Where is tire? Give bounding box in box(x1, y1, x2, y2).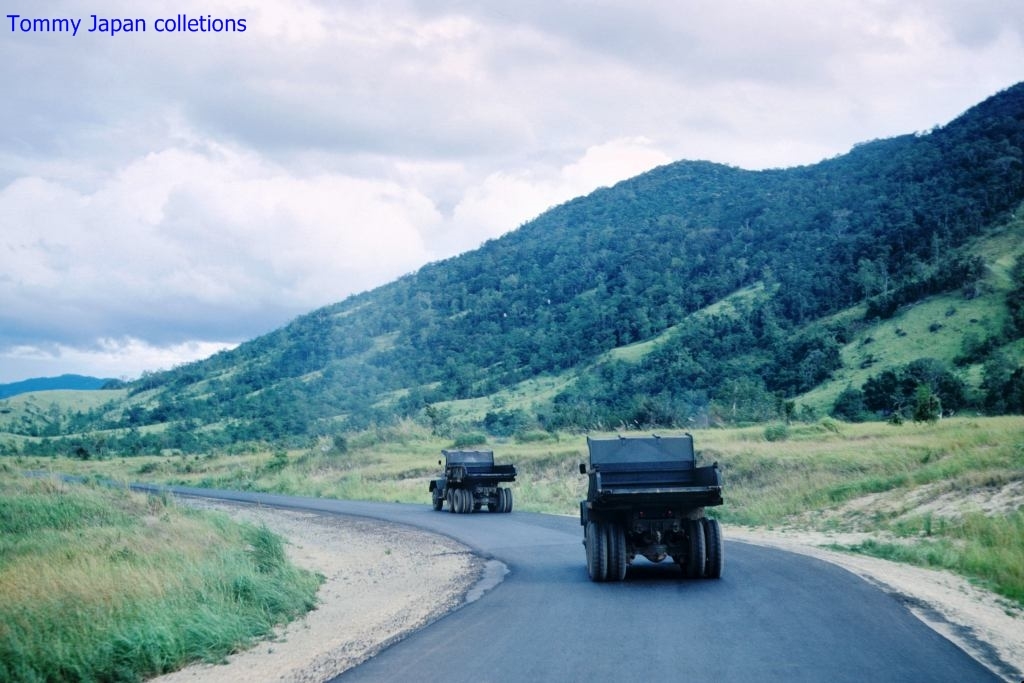
box(463, 489, 471, 518).
